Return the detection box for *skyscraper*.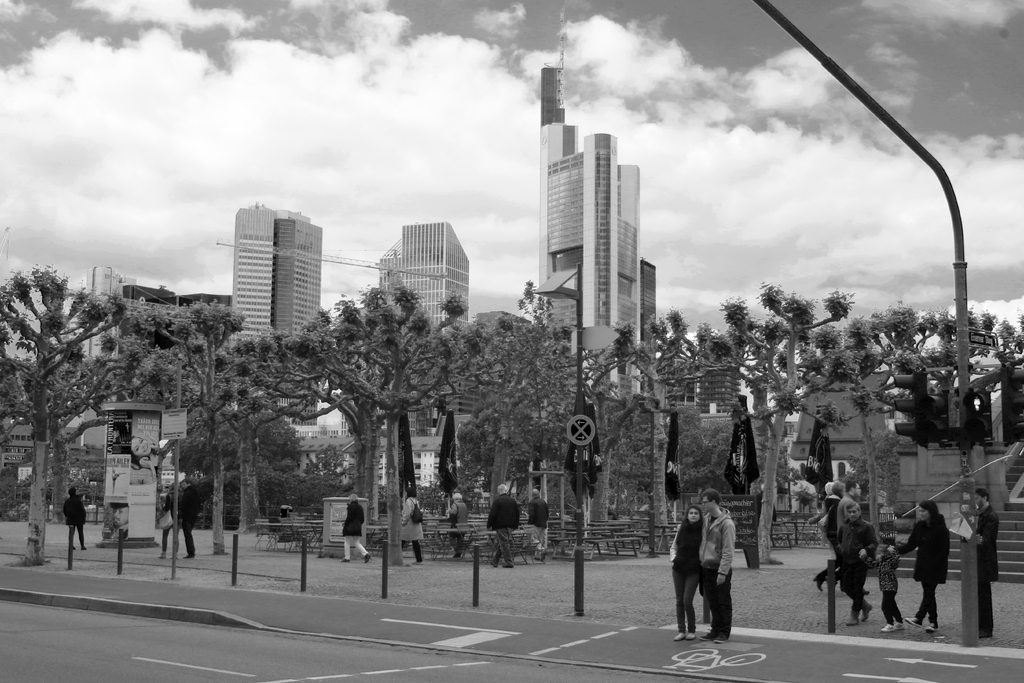
rect(529, 51, 685, 363).
